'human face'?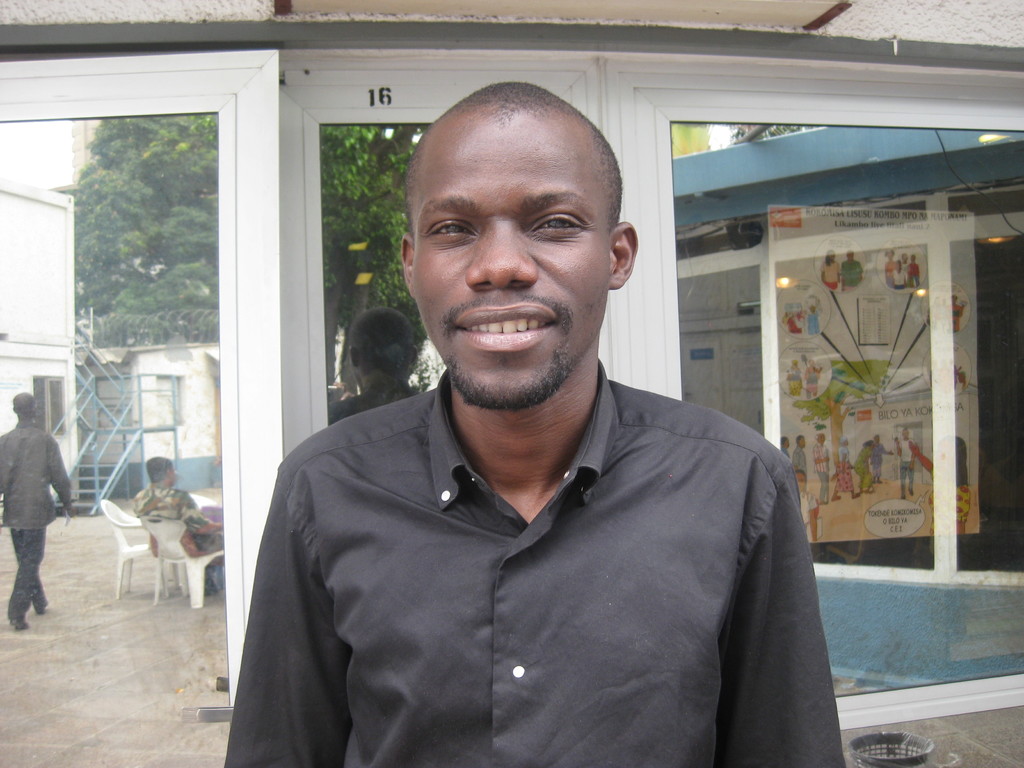
<bbox>172, 468, 176, 486</bbox>
